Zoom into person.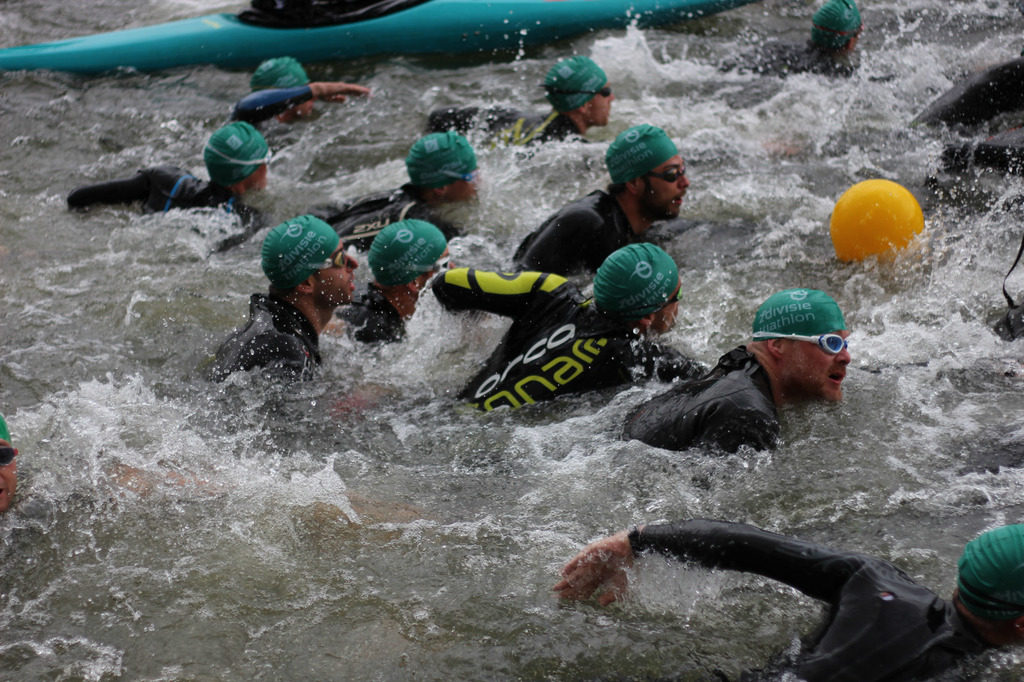
Zoom target: box(614, 288, 850, 450).
